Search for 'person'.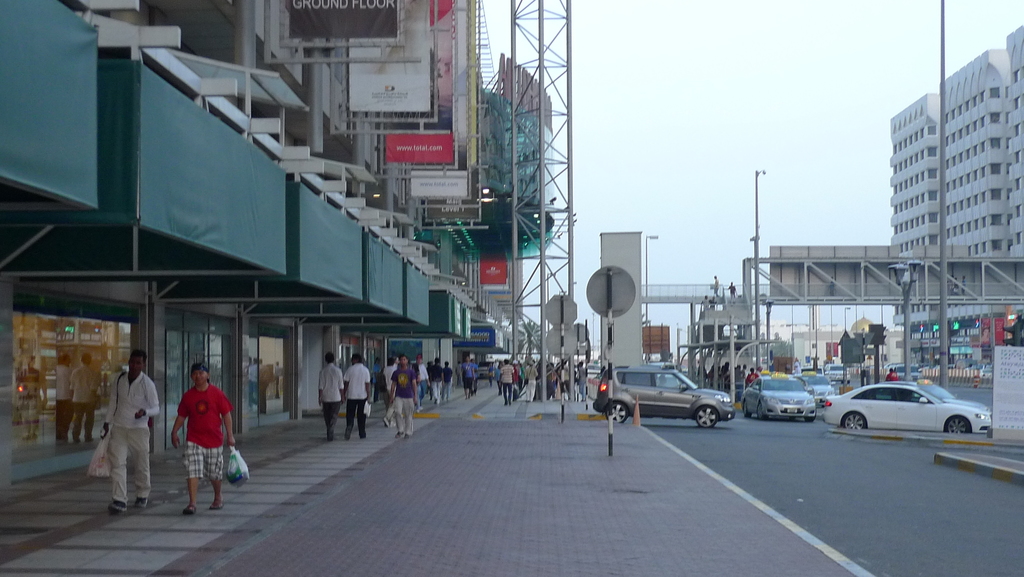
Found at 391, 356, 419, 435.
